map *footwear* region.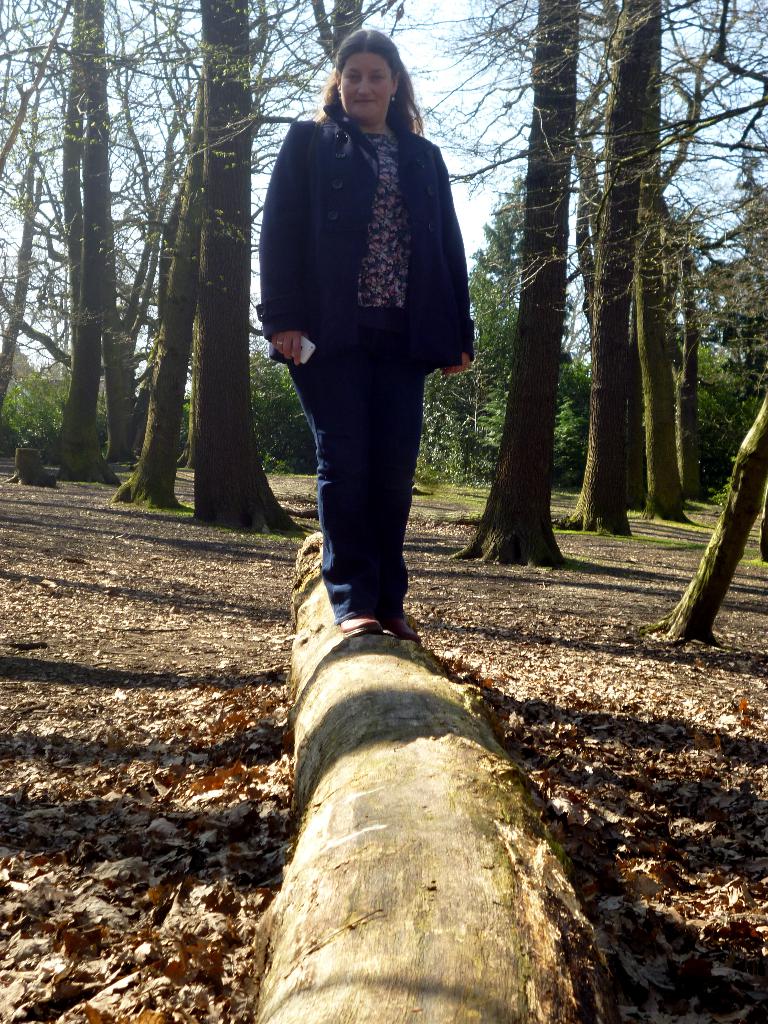
Mapped to 340,616,380,632.
